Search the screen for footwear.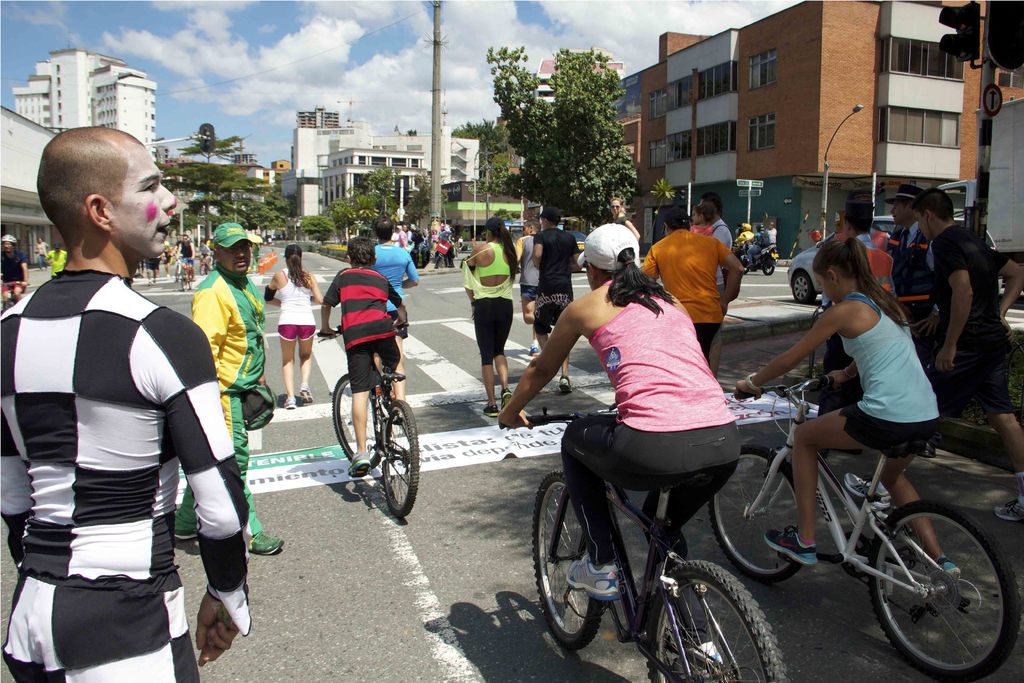
Found at (left=392, top=409, right=406, bottom=422).
